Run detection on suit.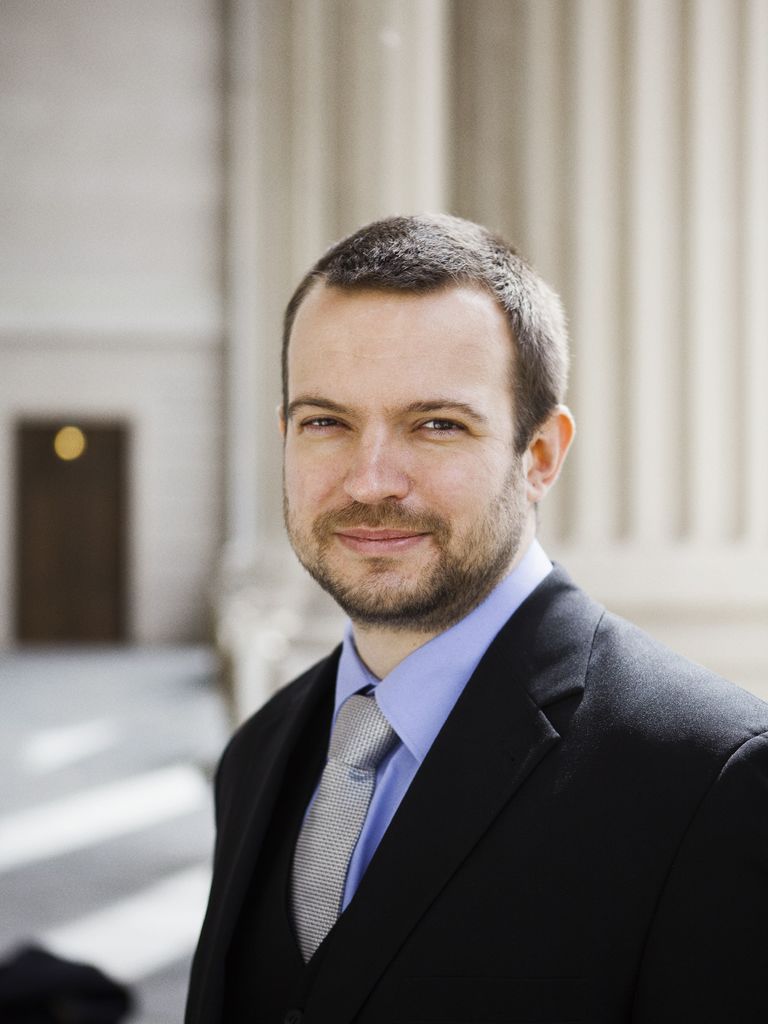
Result: 151, 530, 748, 1000.
